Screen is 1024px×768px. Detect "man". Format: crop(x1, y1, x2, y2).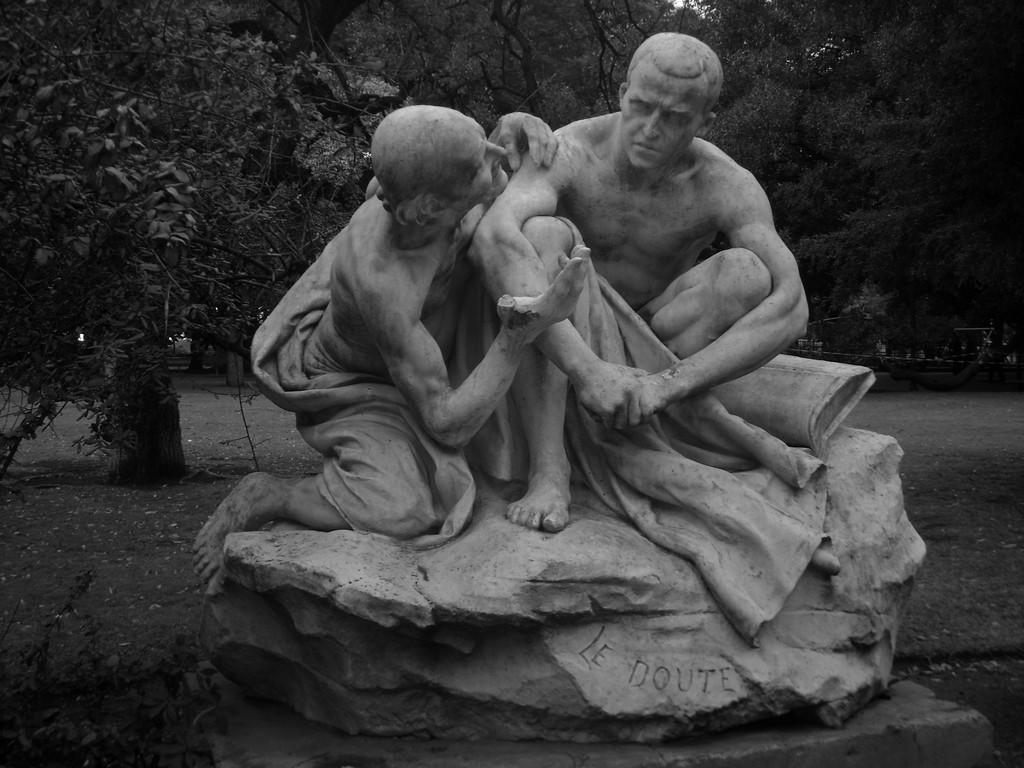
crop(191, 105, 593, 599).
